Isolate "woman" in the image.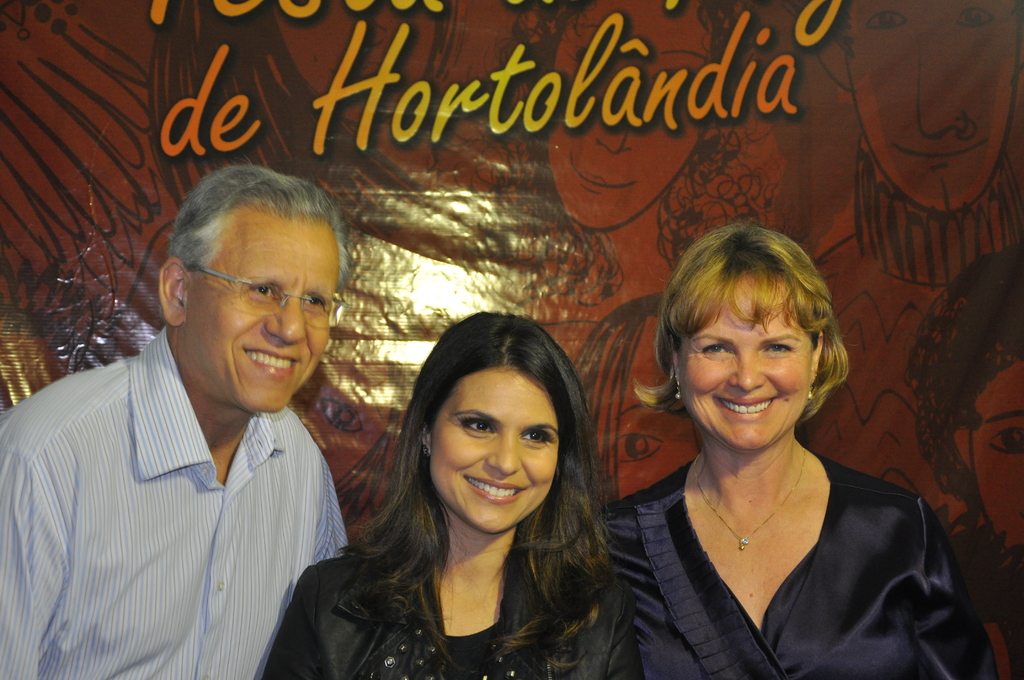
Isolated region: [left=497, top=0, right=782, bottom=359].
